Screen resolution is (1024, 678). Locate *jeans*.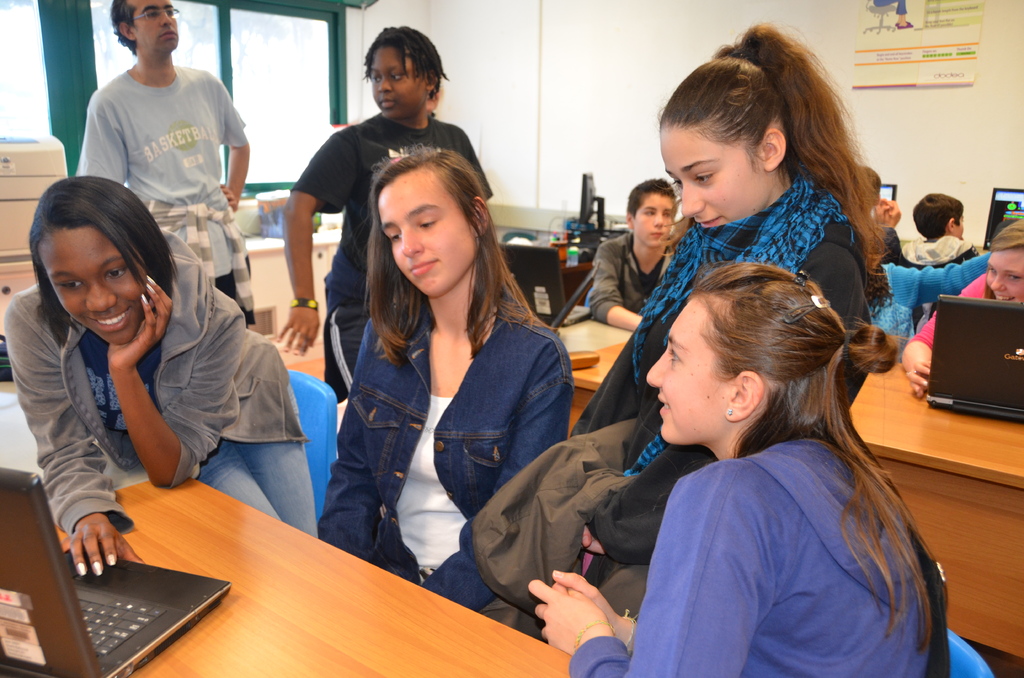
<bbox>316, 280, 582, 603</bbox>.
